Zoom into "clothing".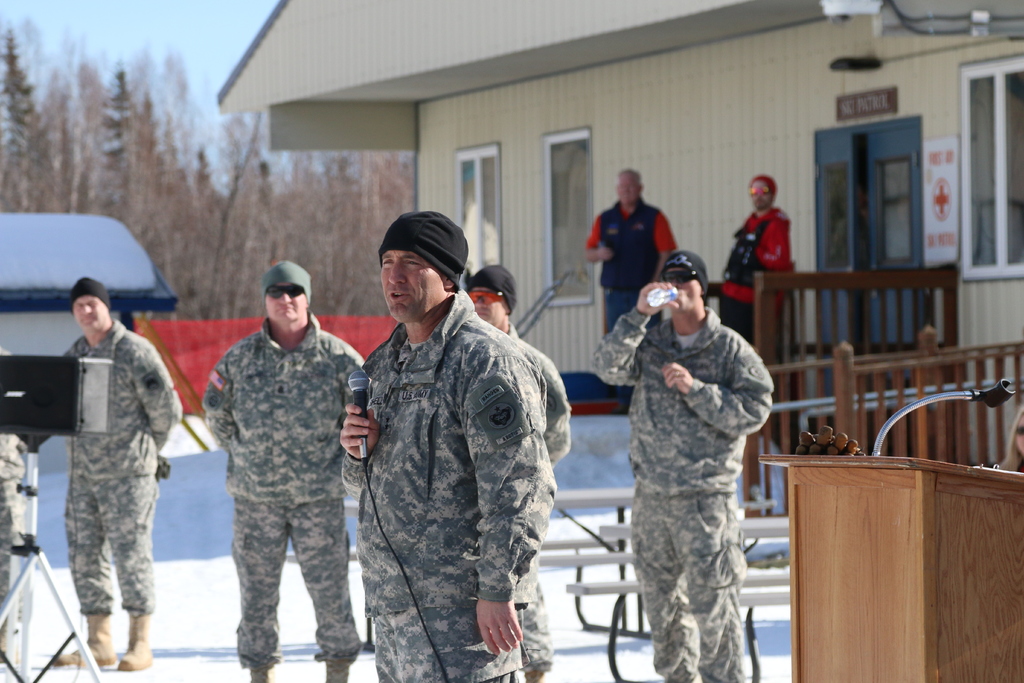
Zoom target: 337 293 557 682.
